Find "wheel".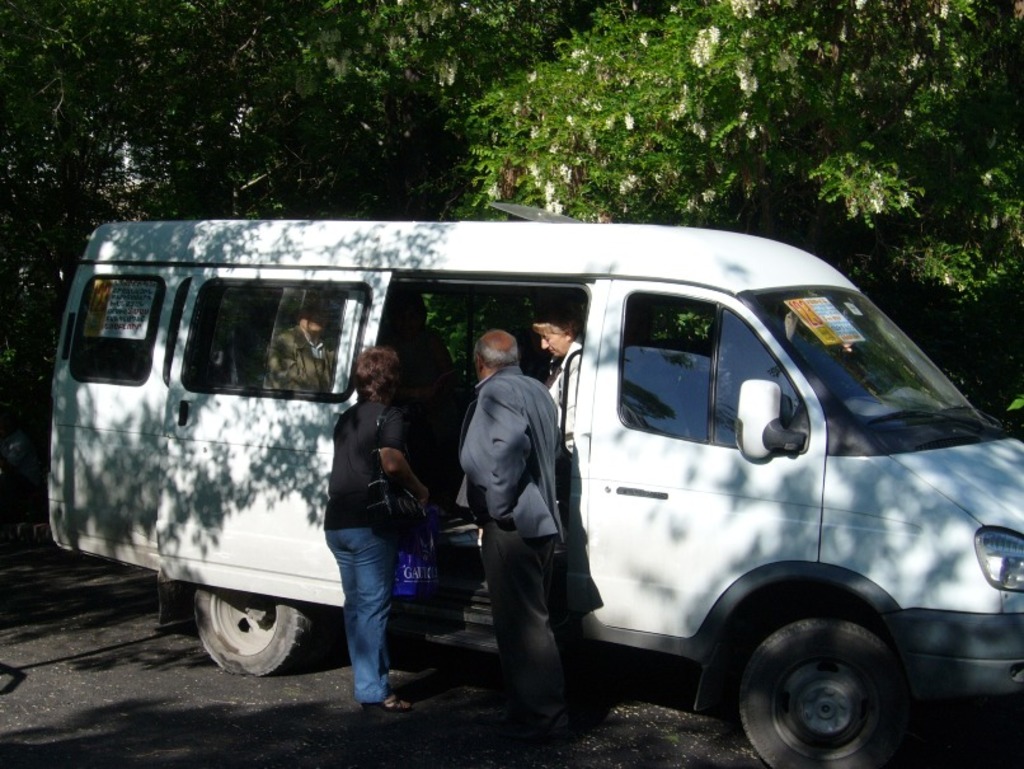
711:611:924:759.
